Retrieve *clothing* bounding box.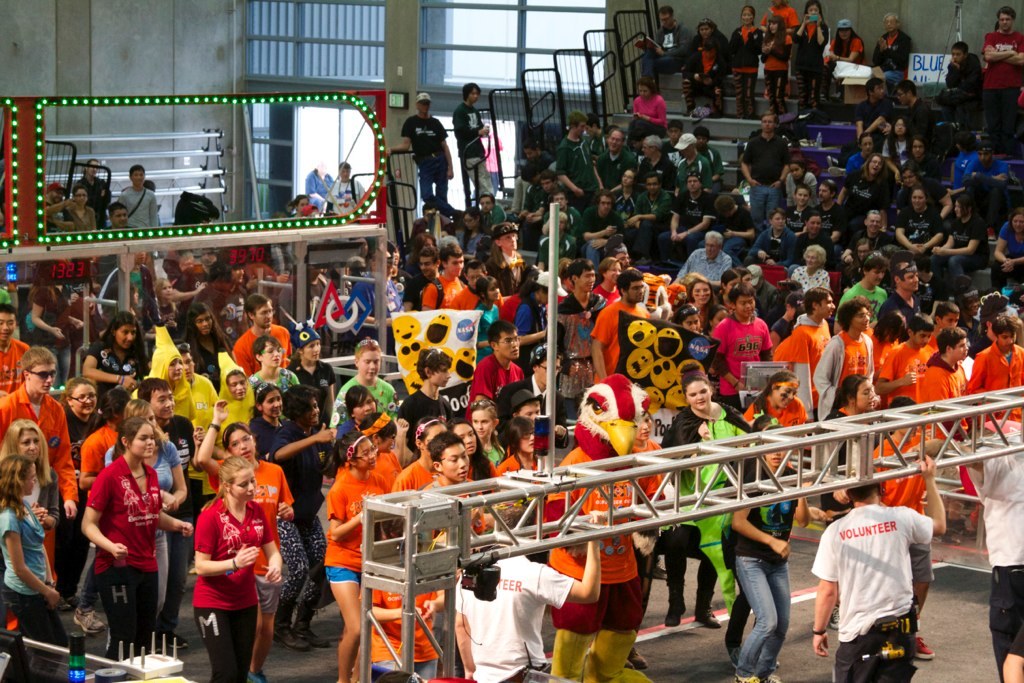
Bounding box: <region>968, 442, 1023, 682</region>.
